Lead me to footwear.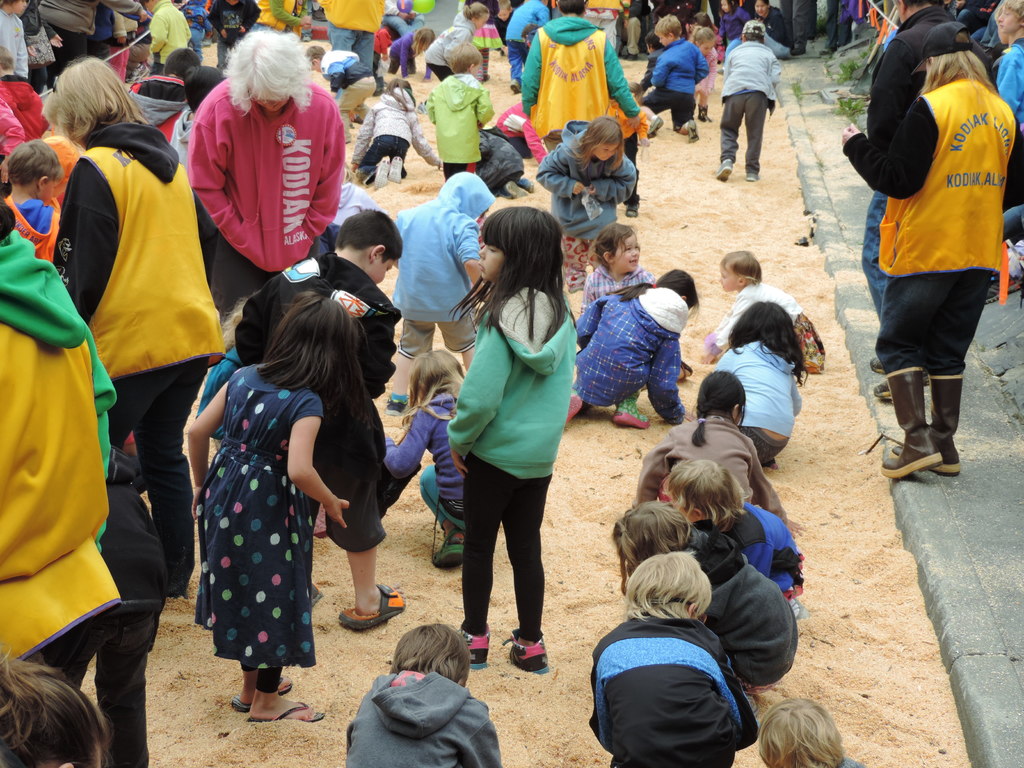
Lead to 648:116:666:141.
